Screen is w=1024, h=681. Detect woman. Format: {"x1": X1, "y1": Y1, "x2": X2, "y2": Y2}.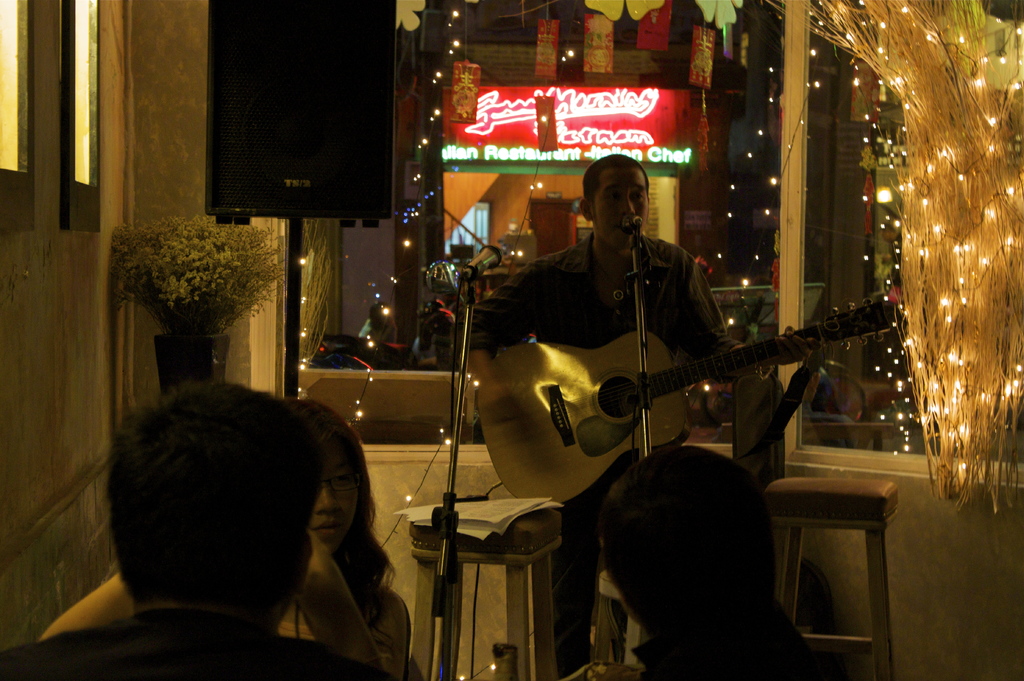
{"x1": 41, "y1": 408, "x2": 415, "y2": 679}.
